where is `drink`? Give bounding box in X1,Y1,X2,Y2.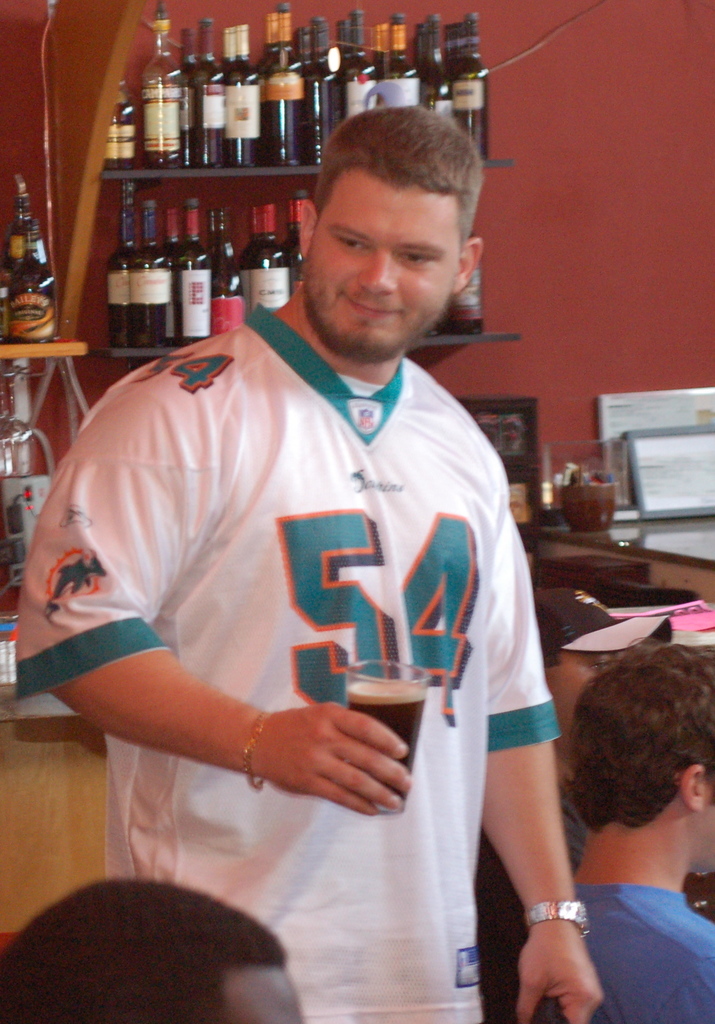
10,214,65,348.
